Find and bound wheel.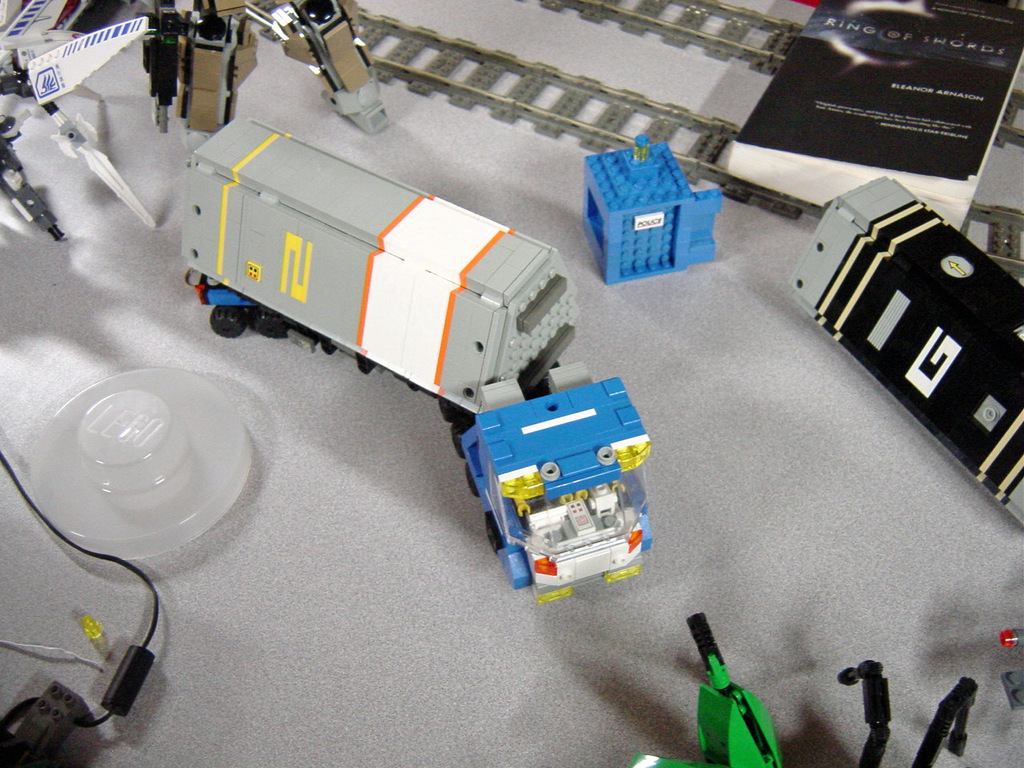
Bound: 155 99 171 131.
